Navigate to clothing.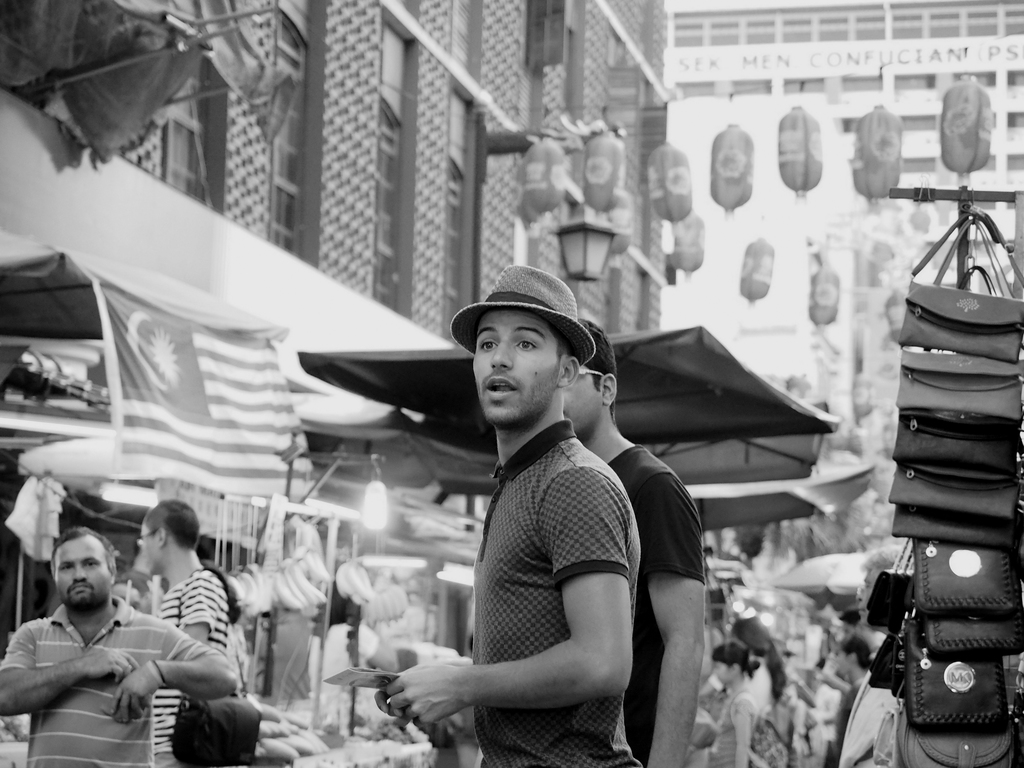
Navigation target: region(0, 596, 225, 767).
